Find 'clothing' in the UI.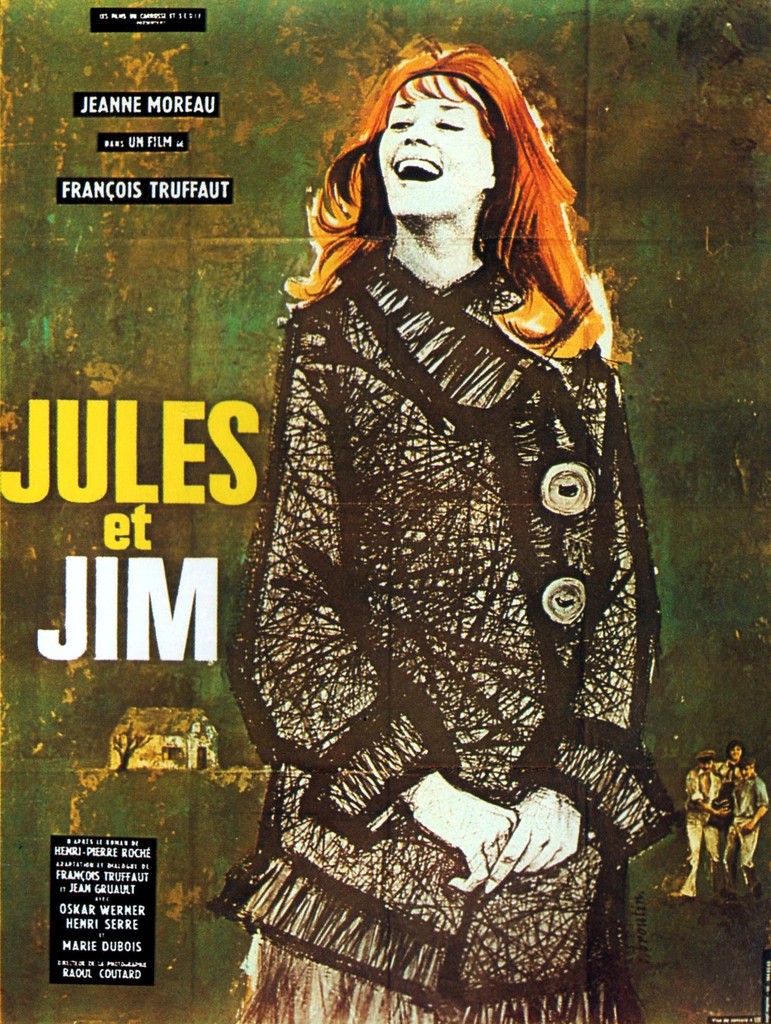
UI element at [716,760,740,844].
